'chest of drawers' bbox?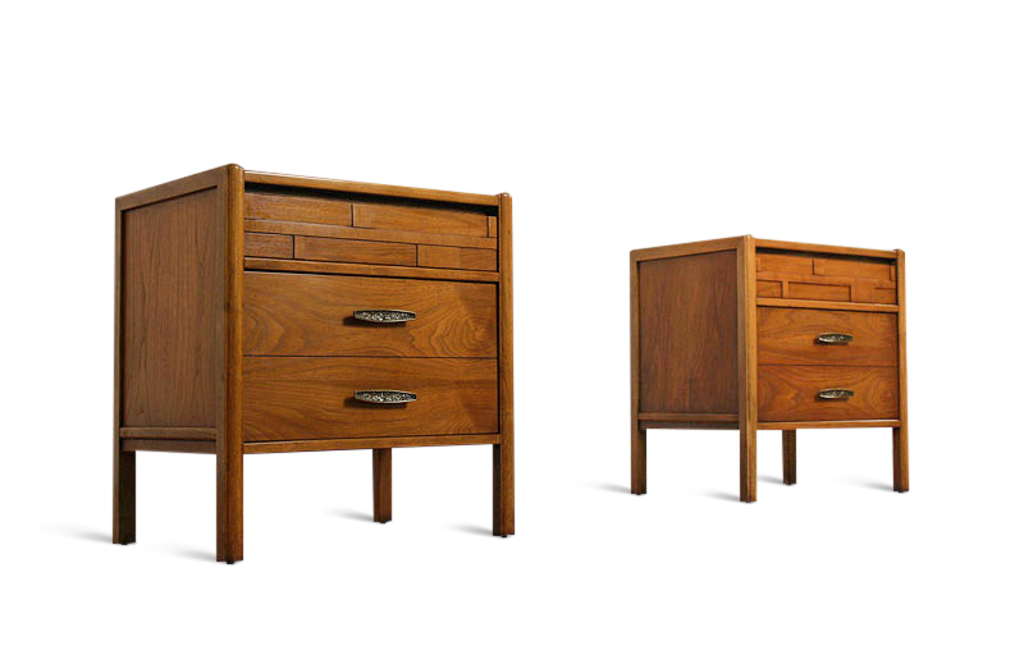
bbox=[110, 160, 512, 564]
